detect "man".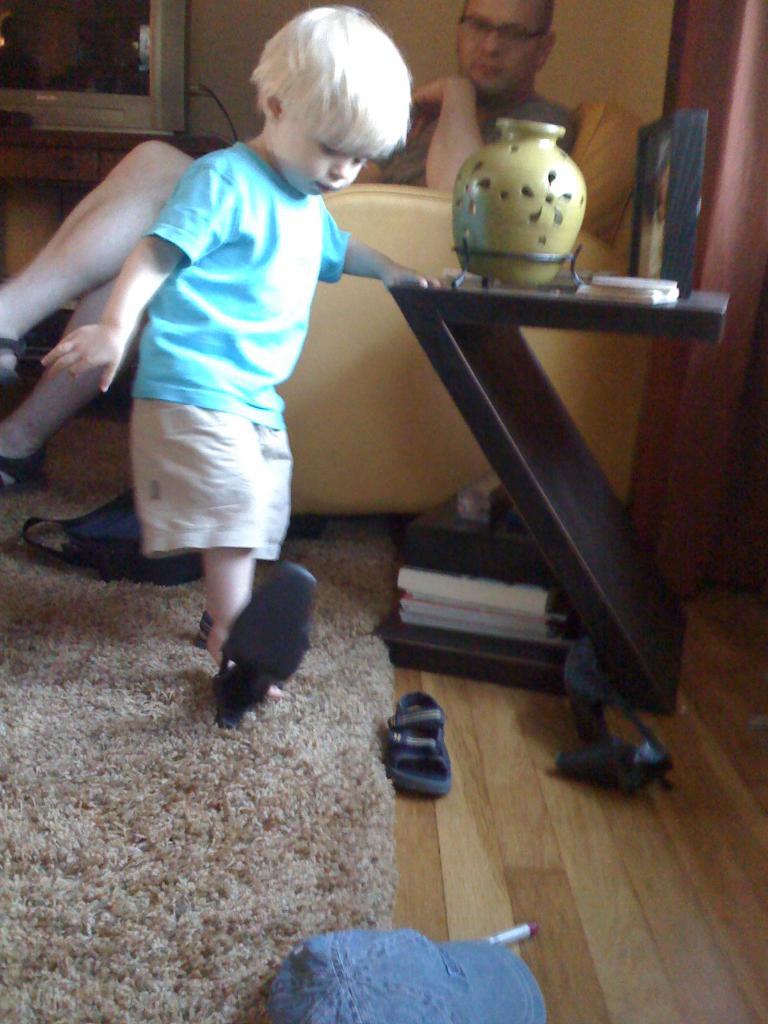
Detected at Rect(0, 0, 577, 495).
